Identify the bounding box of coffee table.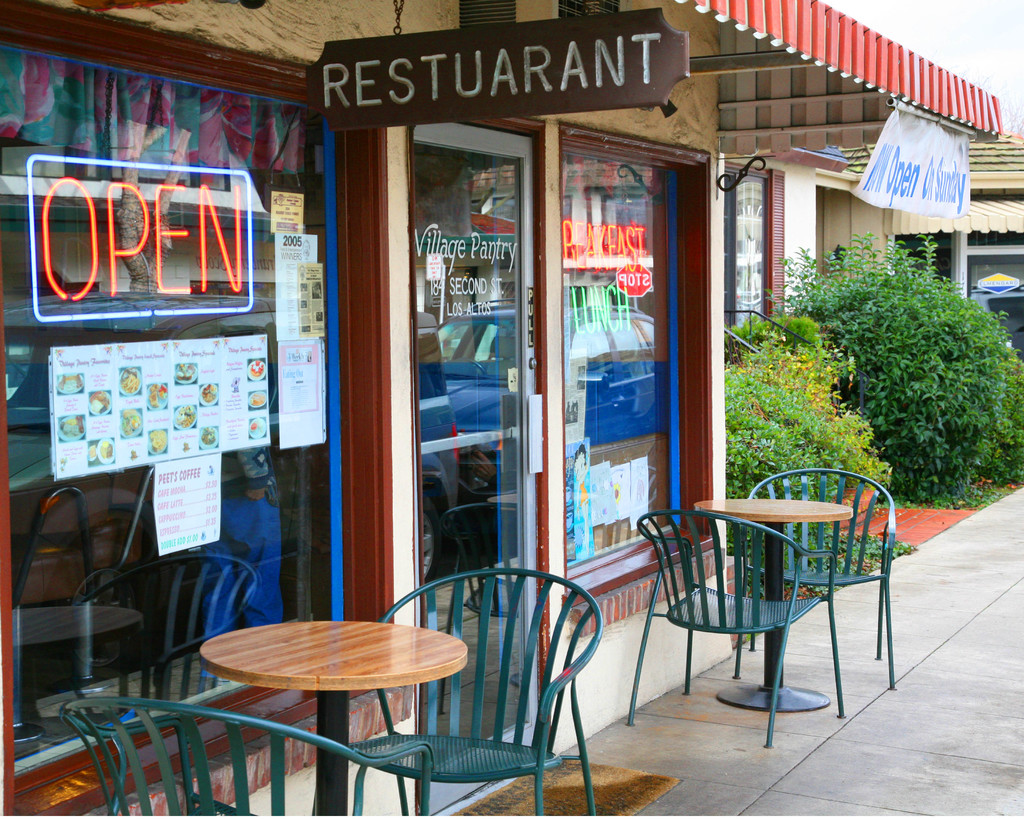
bbox=(694, 501, 855, 713).
